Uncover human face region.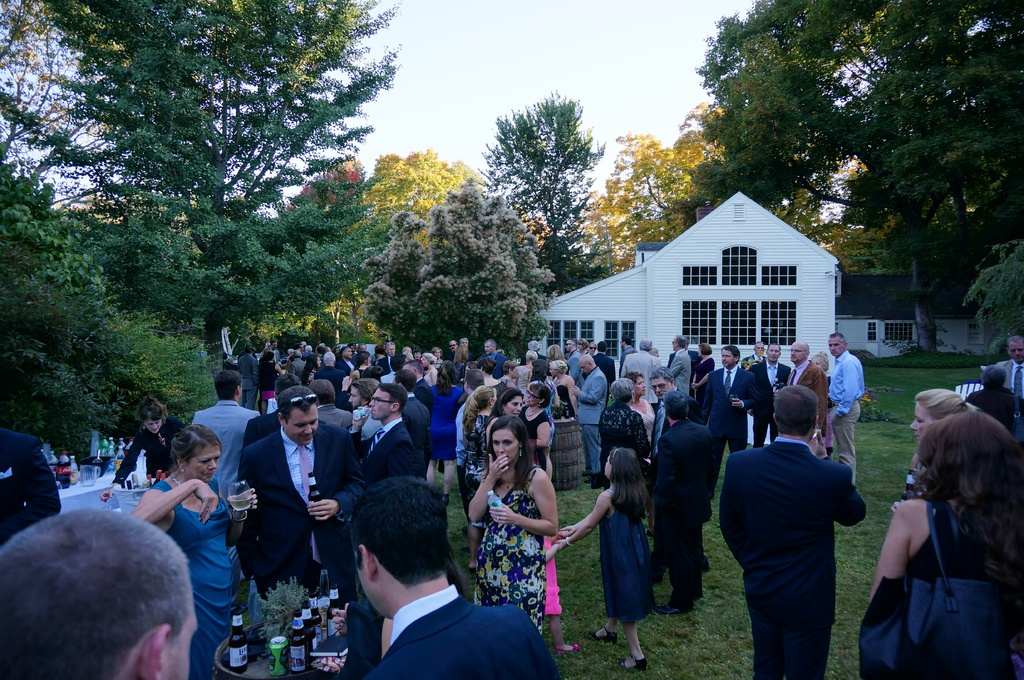
Uncovered: (left=170, top=613, right=200, bottom=679).
